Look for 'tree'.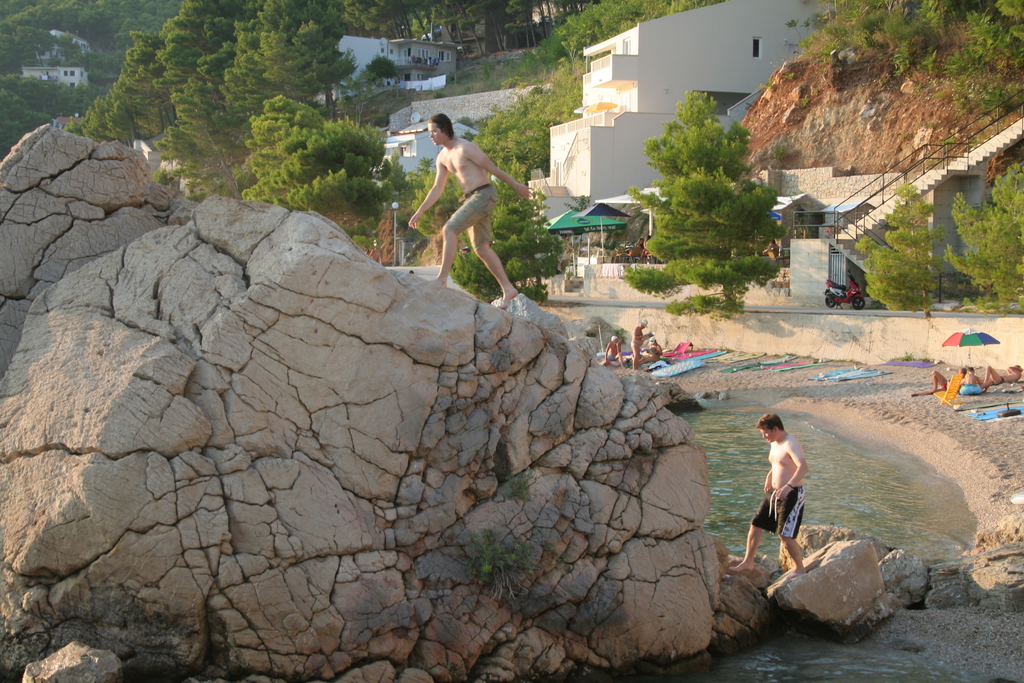
Found: (x1=613, y1=81, x2=792, y2=318).
